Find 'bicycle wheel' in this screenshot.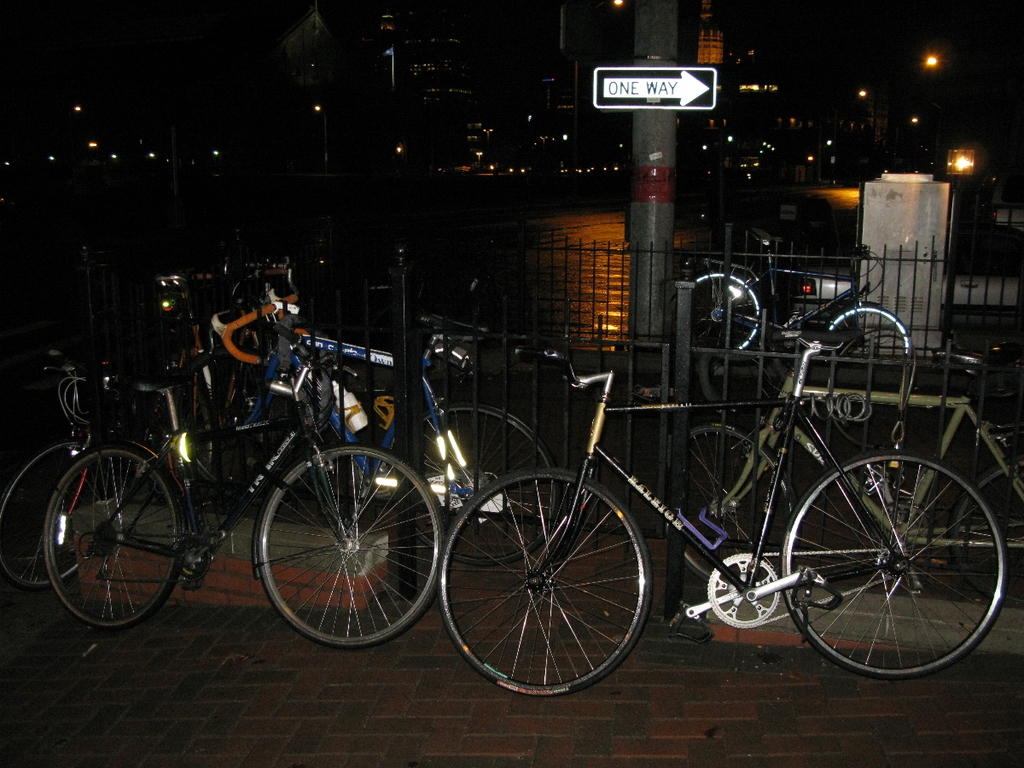
The bounding box for 'bicycle wheel' is <box>949,455,1023,603</box>.
